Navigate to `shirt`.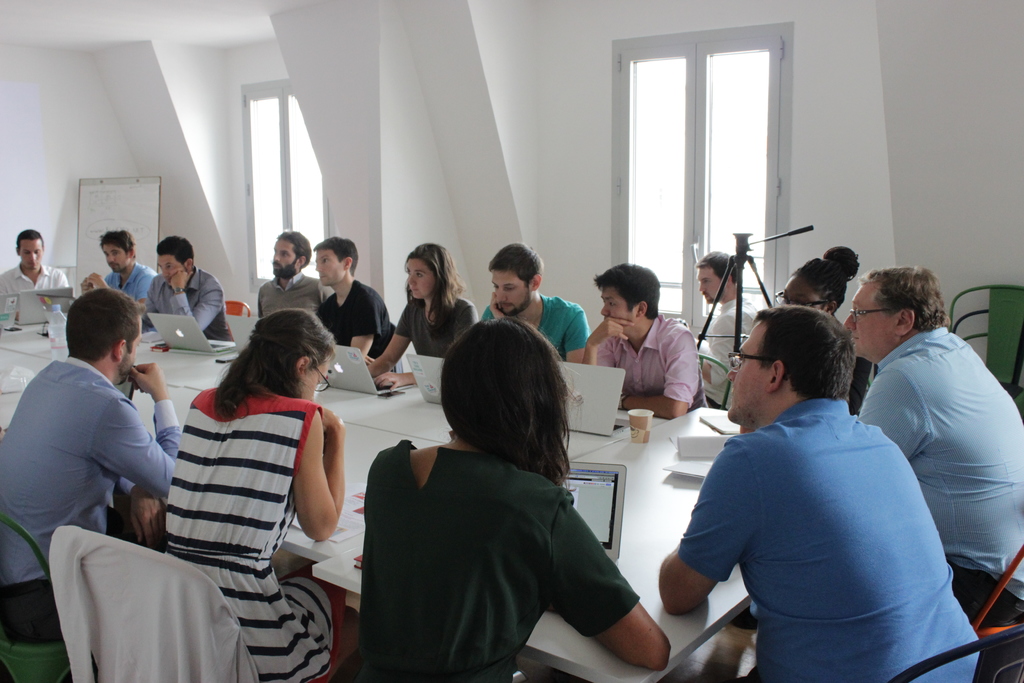
Navigation target: box=[855, 325, 1023, 603].
